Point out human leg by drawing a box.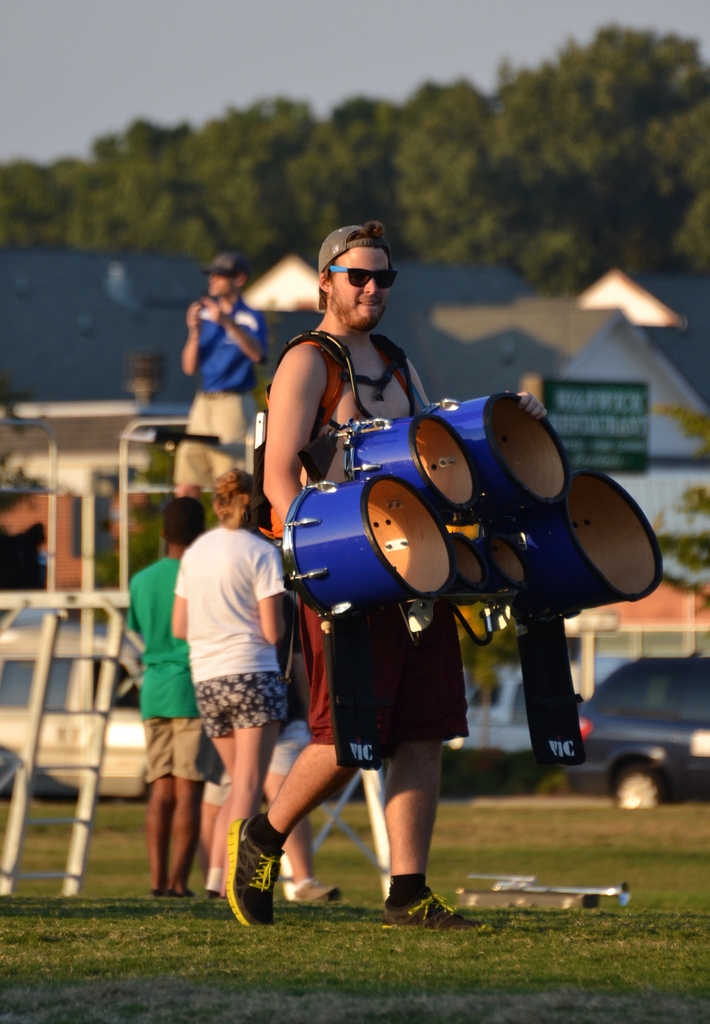
l=382, t=752, r=470, b=929.
